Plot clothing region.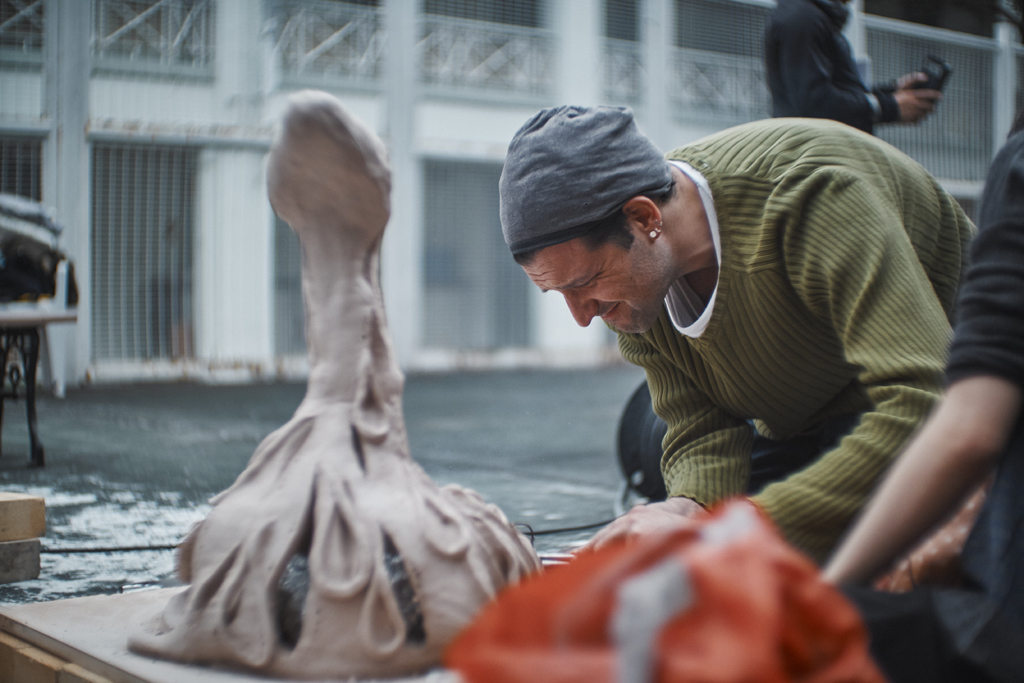
Plotted at x1=609 y1=113 x2=988 y2=542.
